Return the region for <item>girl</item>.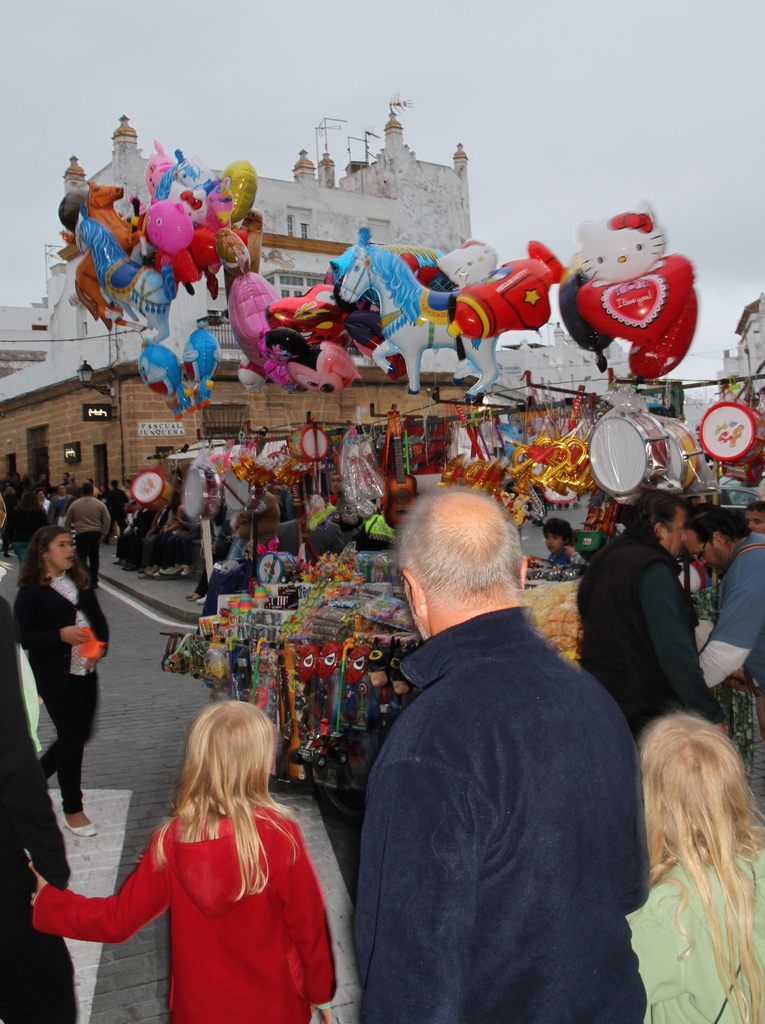
left=627, top=712, right=764, bottom=1023.
